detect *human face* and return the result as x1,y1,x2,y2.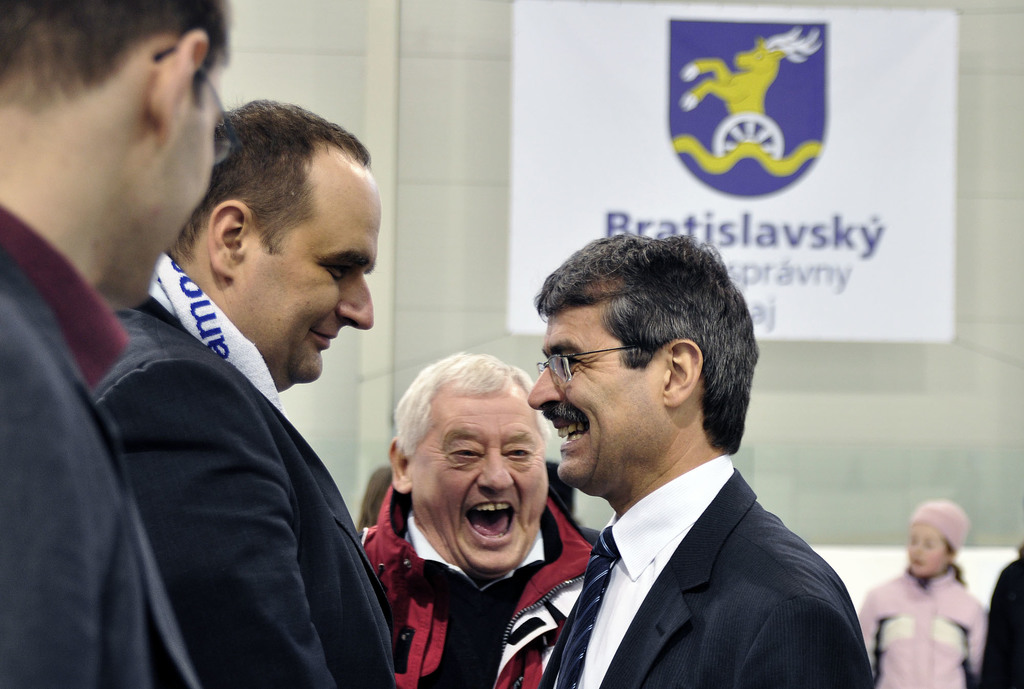
258,177,380,392.
